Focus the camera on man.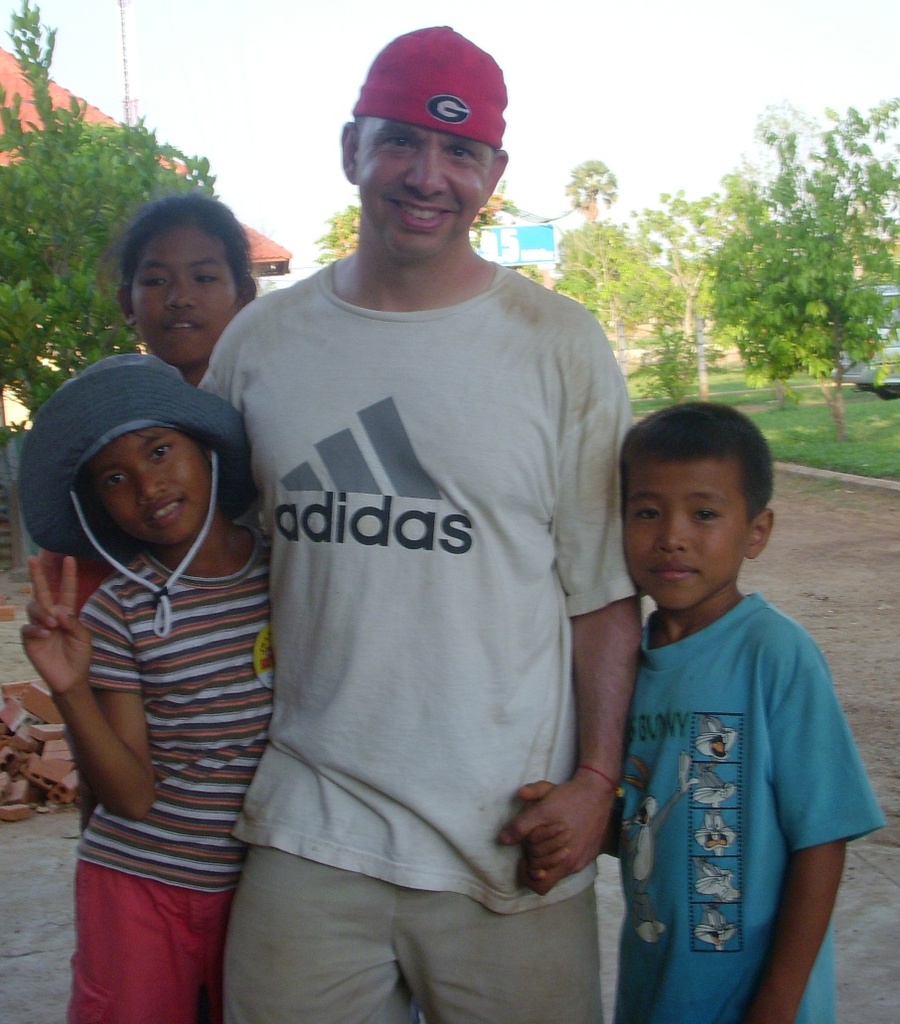
Focus region: x1=203, y1=27, x2=635, y2=1023.
